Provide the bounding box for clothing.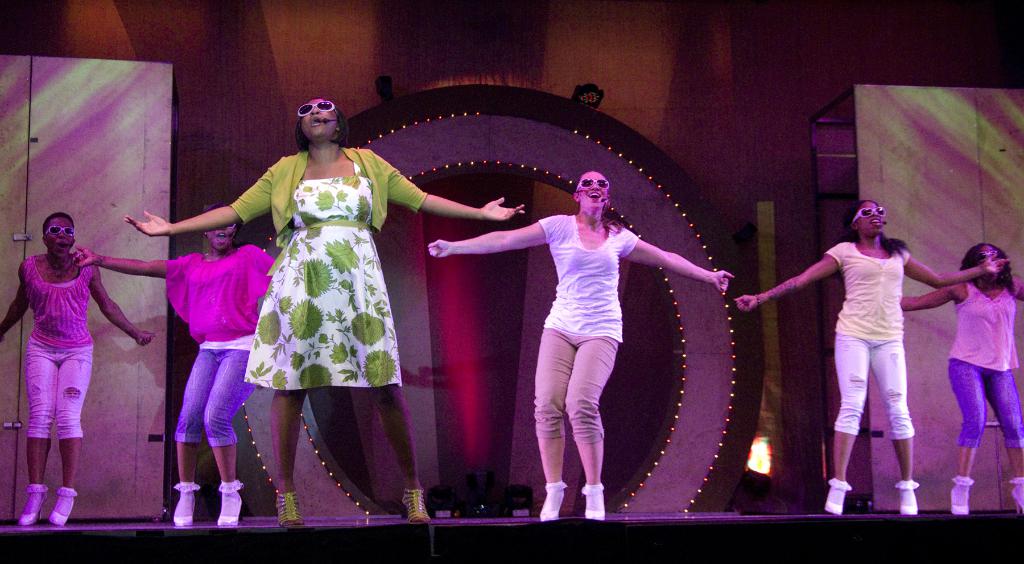
[x1=3, y1=248, x2=104, y2=441].
